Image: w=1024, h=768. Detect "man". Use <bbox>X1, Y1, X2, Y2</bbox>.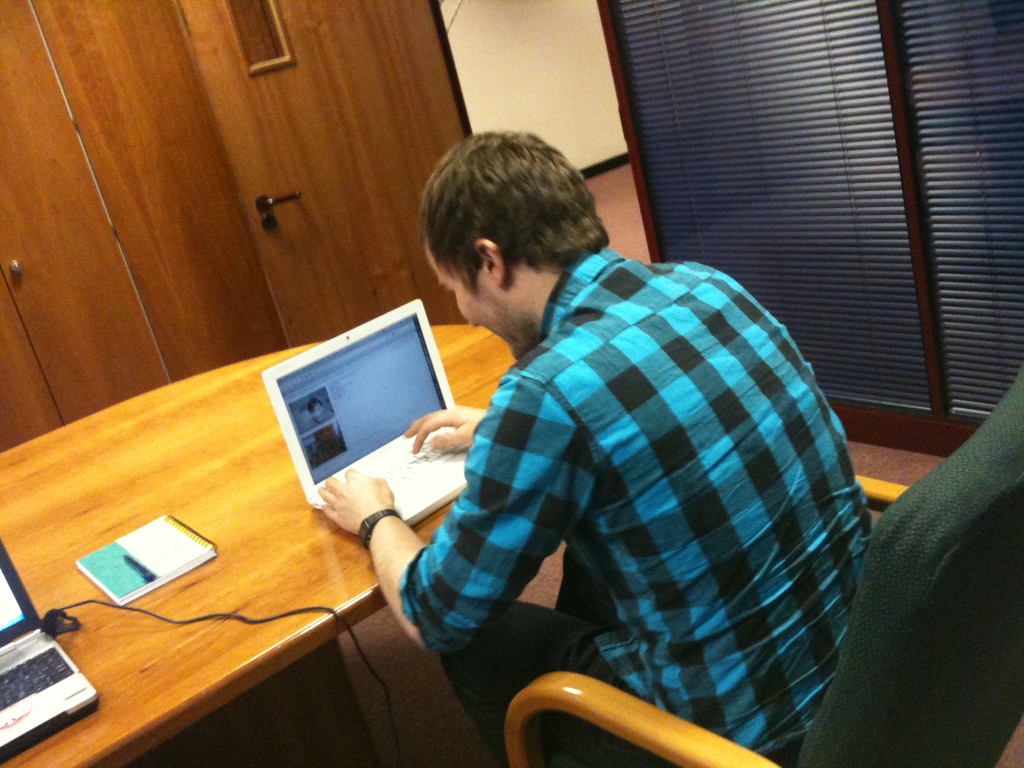
<bbox>316, 129, 876, 767</bbox>.
